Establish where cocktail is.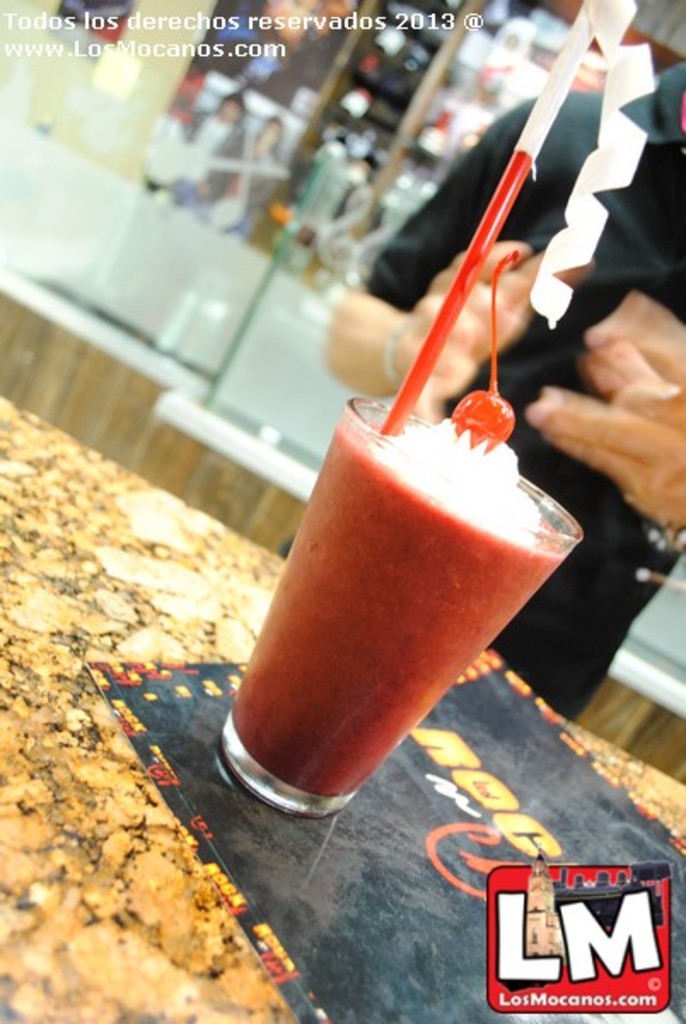
Established at crop(224, 0, 664, 819).
